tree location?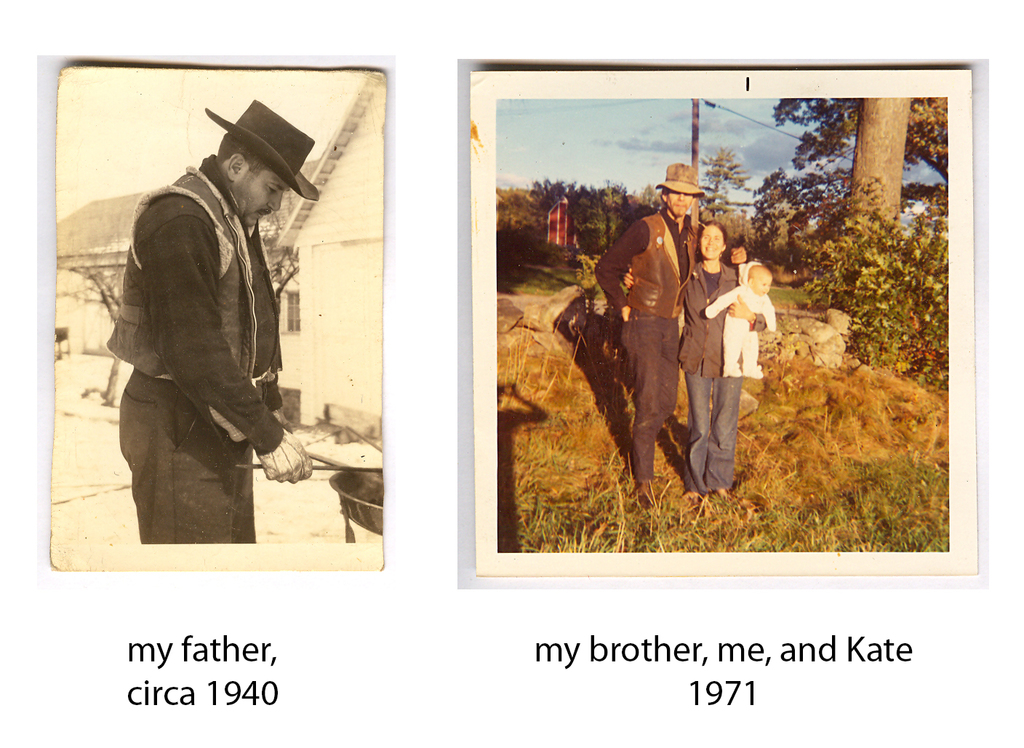
(left=745, top=100, right=951, bottom=389)
